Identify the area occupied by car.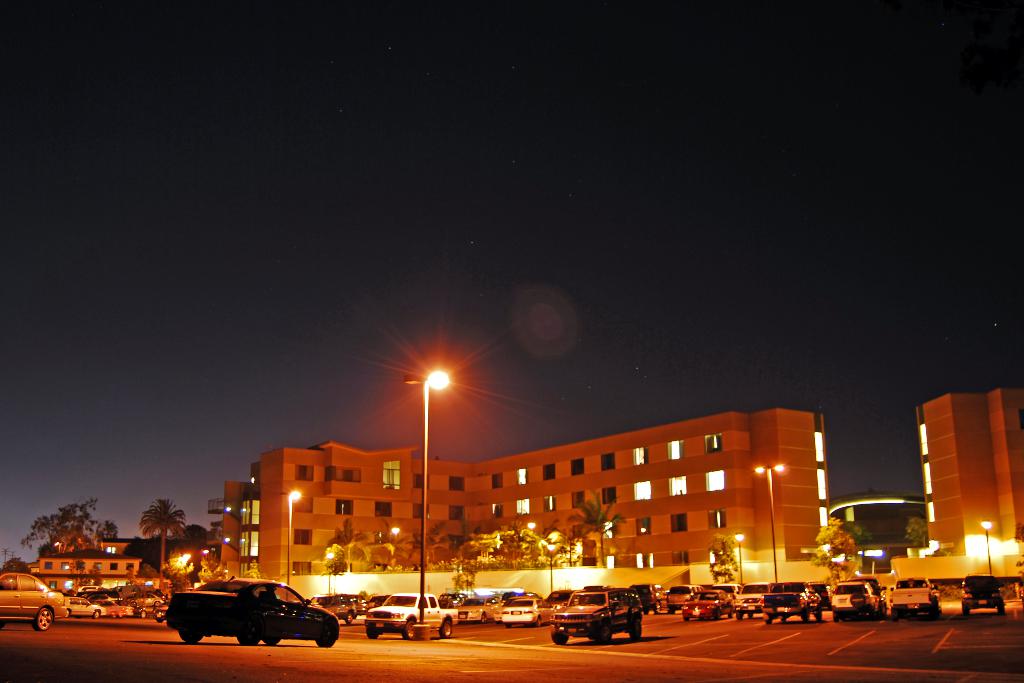
Area: locate(165, 575, 339, 649).
